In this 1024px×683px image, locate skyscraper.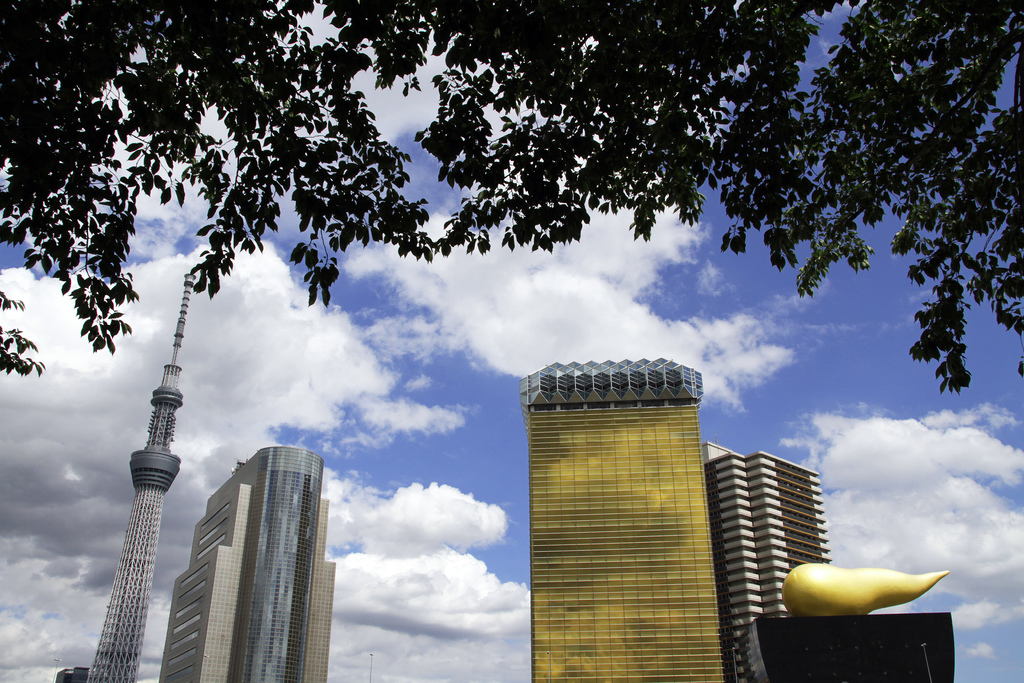
Bounding box: left=506, top=346, right=739, bottom=682.
